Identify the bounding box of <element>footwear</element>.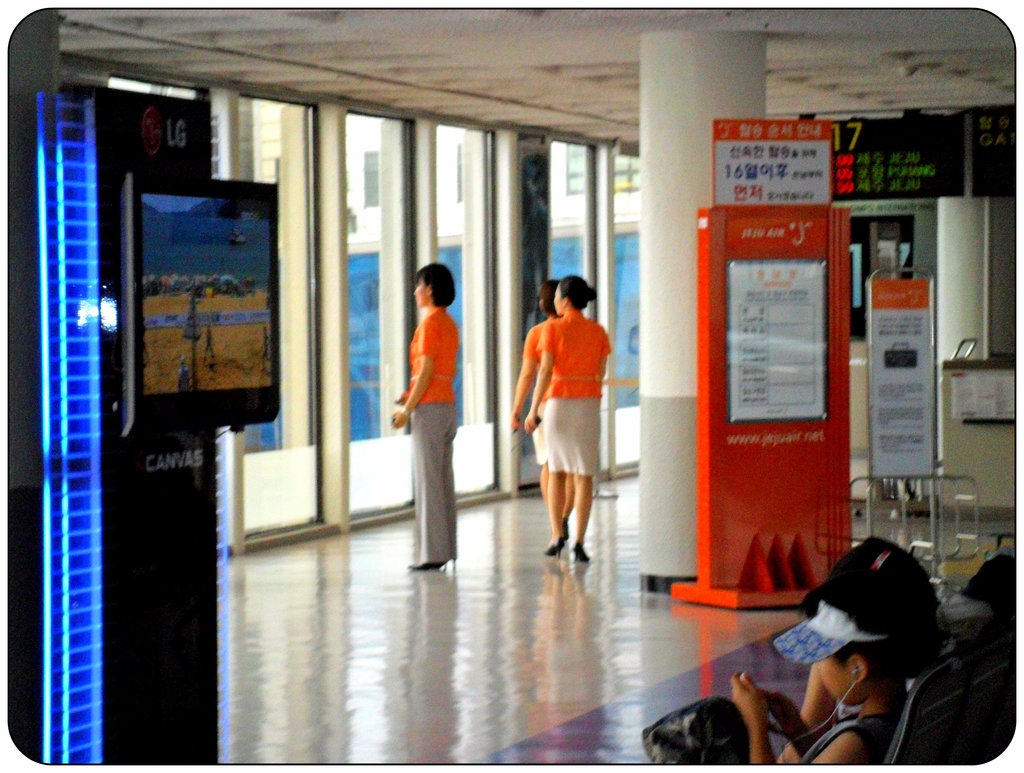
<box>413,557,443,565</box>.
